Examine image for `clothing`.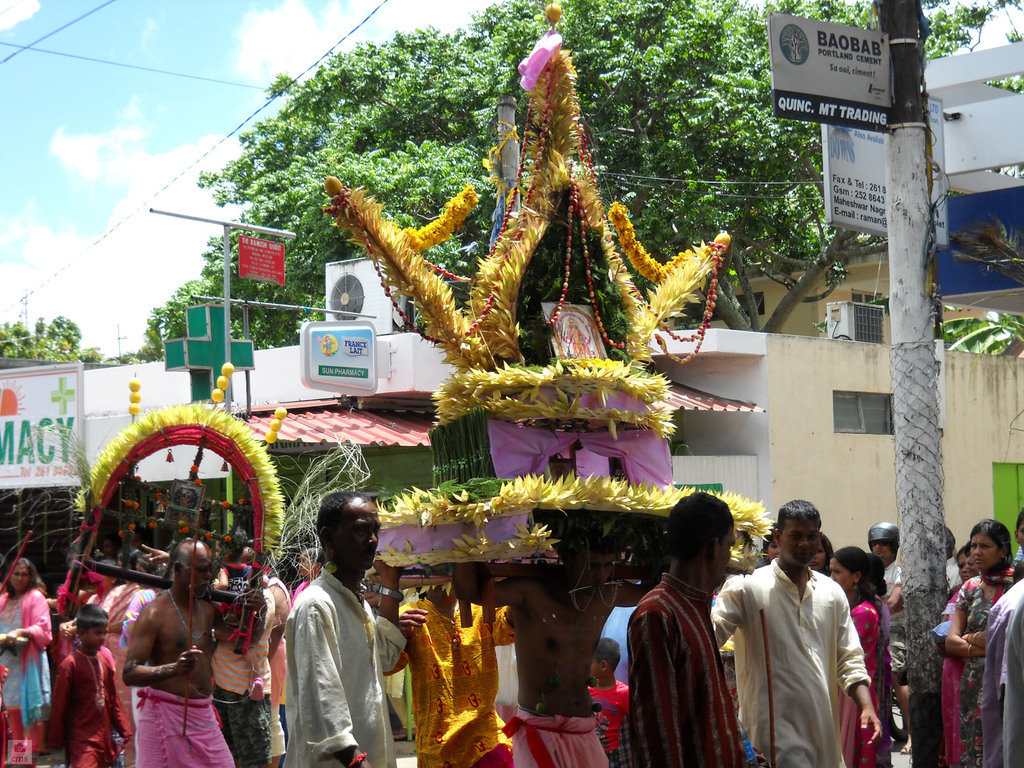
Examination result: (0, 589, 57, 767).
